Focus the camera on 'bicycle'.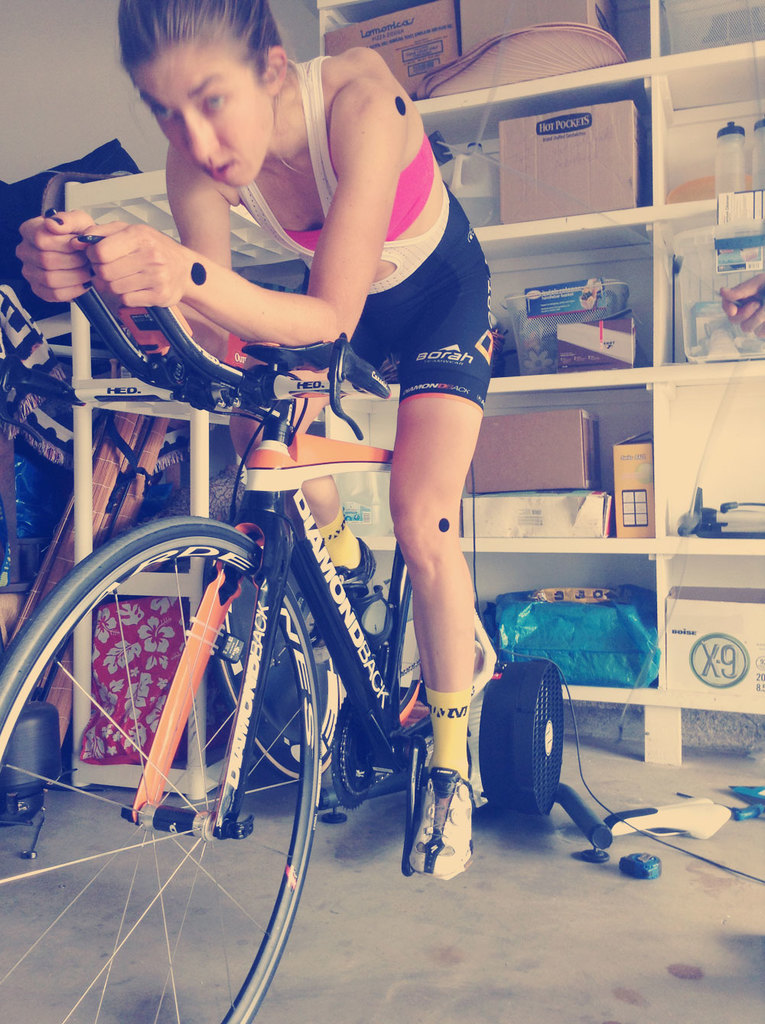
Focus region: locate(8, 243, 545, 983).
